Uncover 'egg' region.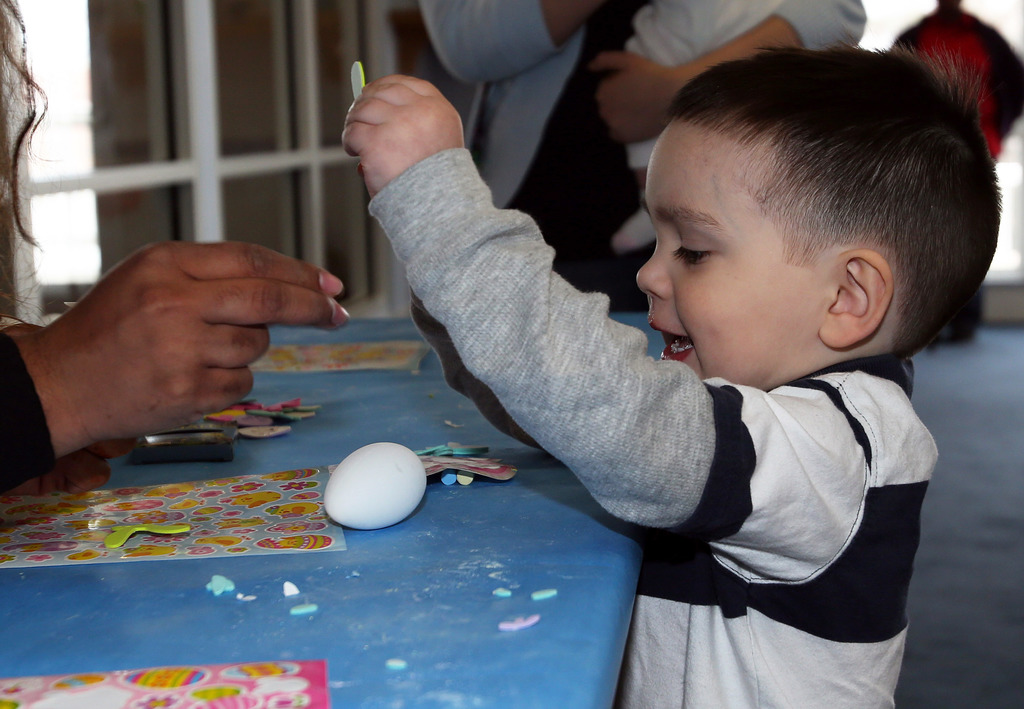
Uncovered: (321,444,426,528).
